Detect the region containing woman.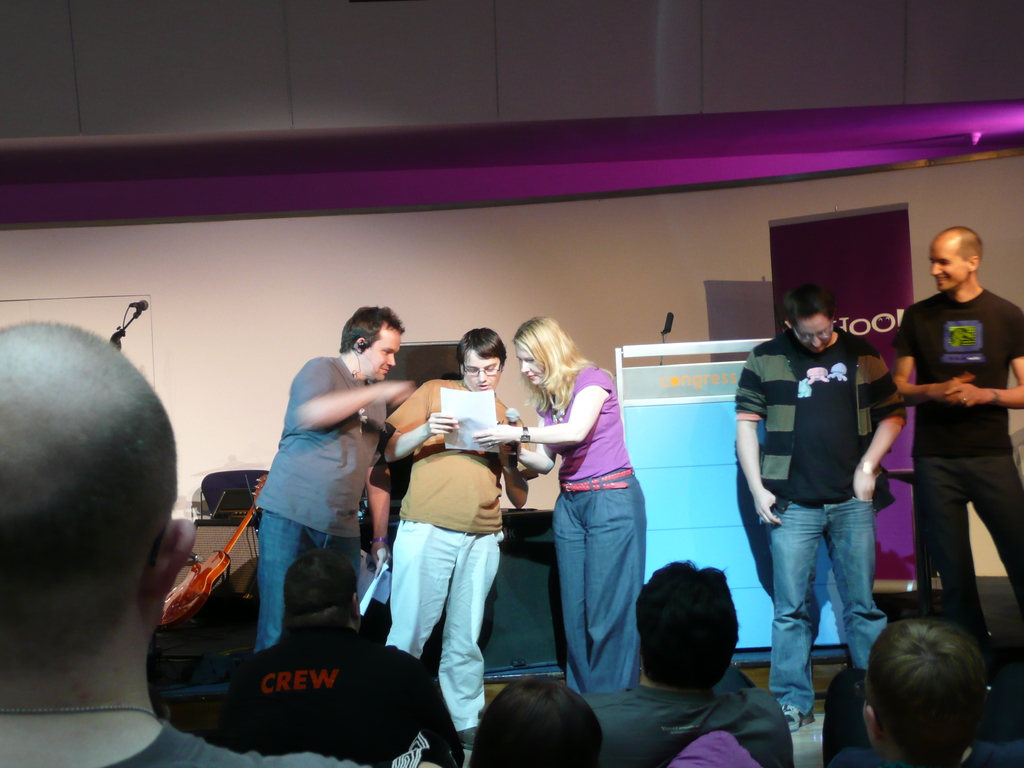
(474, 319, 646, 698).
